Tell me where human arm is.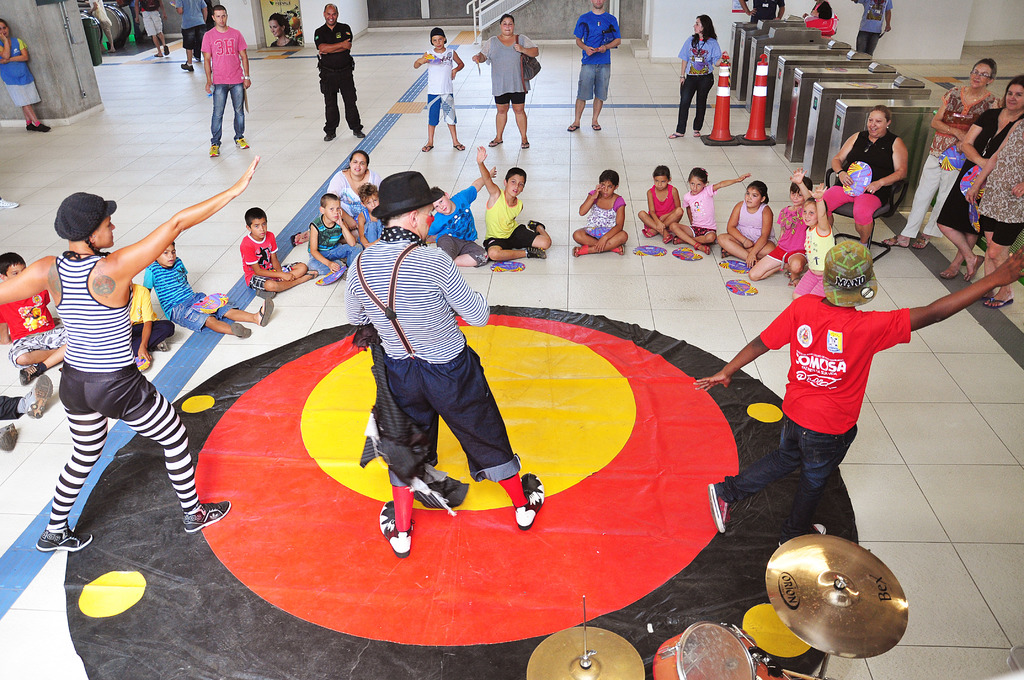
human arm is at 241 27 253 93.
